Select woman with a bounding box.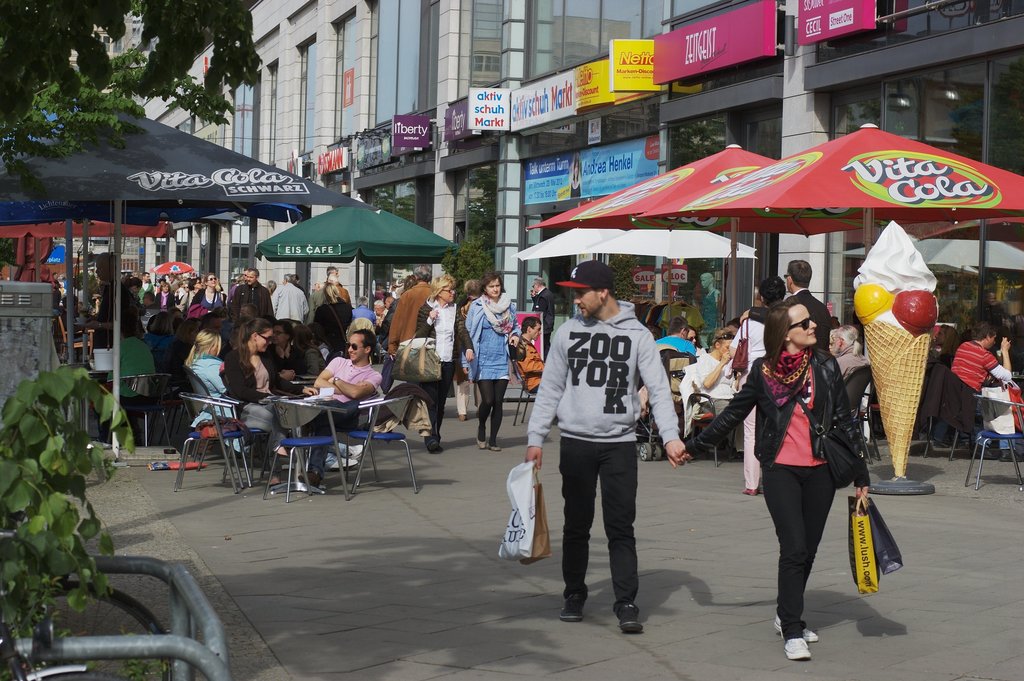
(680, 300, 872, 662).
